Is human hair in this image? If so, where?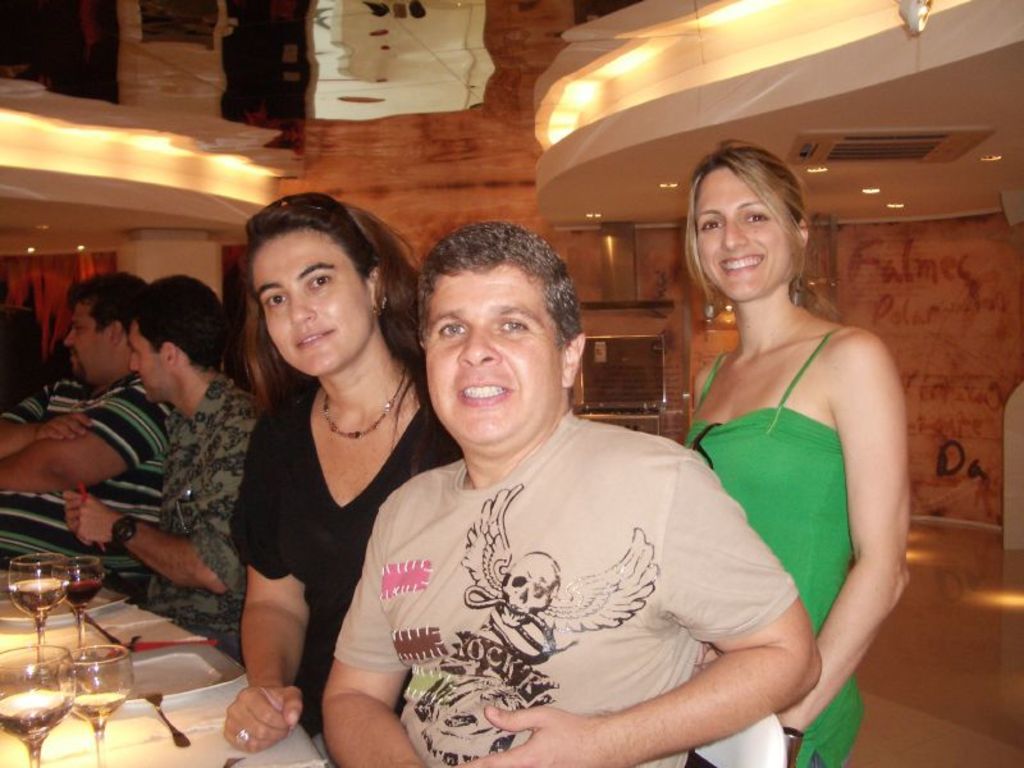
Yes, at 133/274/230/376.
